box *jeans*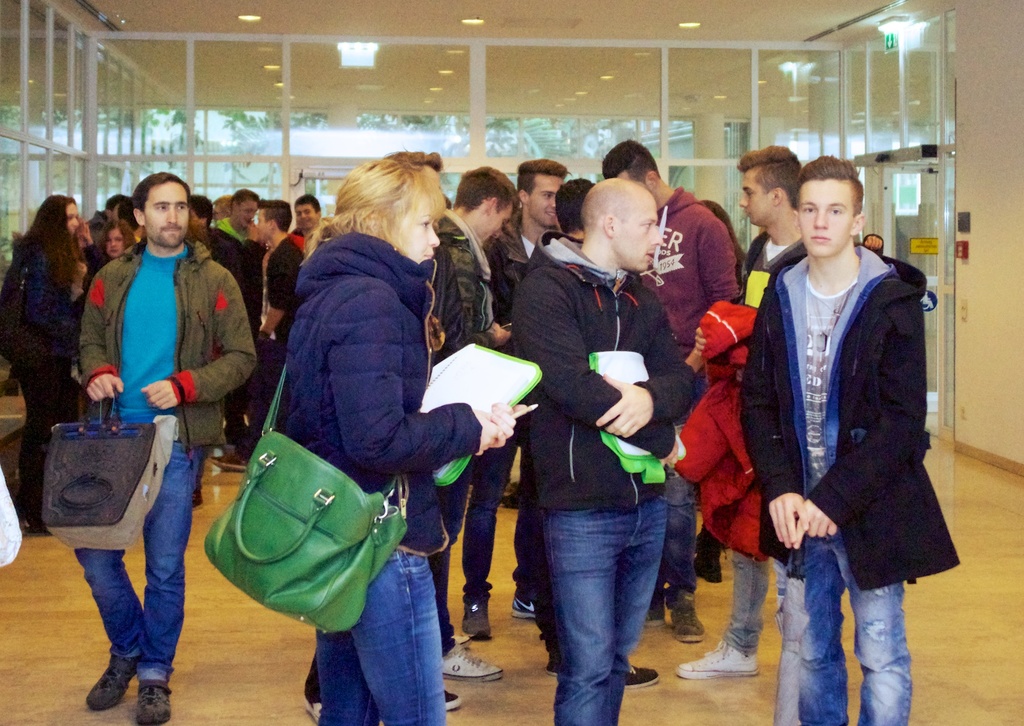
pyautogui.locateOnScreen(772, 522, 914, 725)
